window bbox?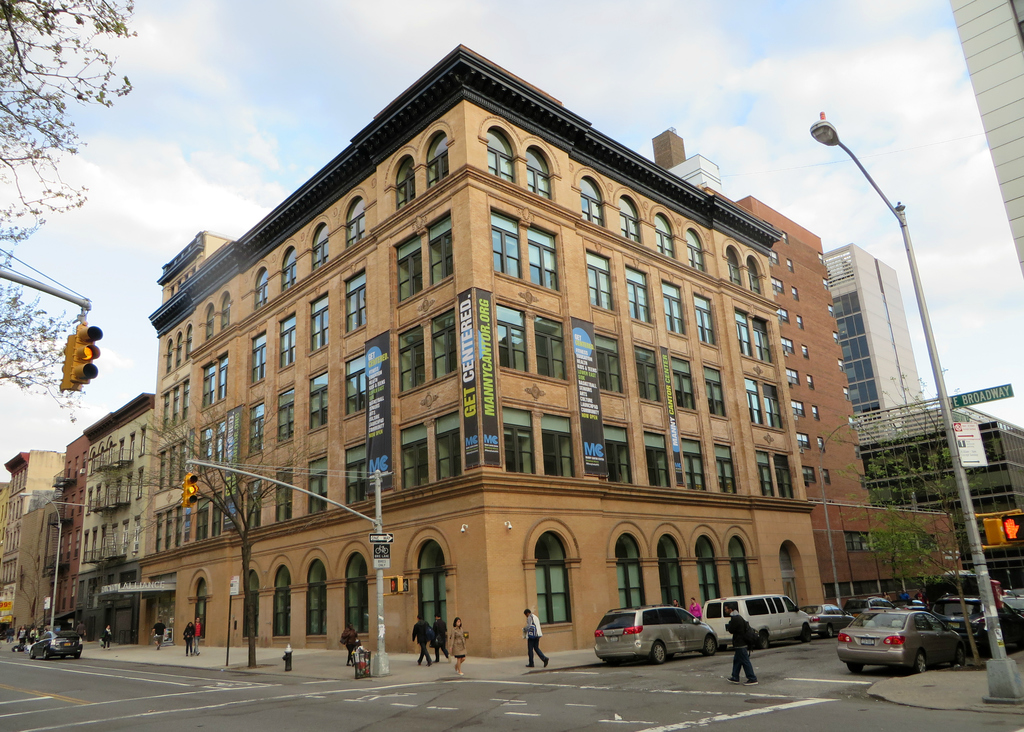
<region>484, 296, 570, 384</region>
